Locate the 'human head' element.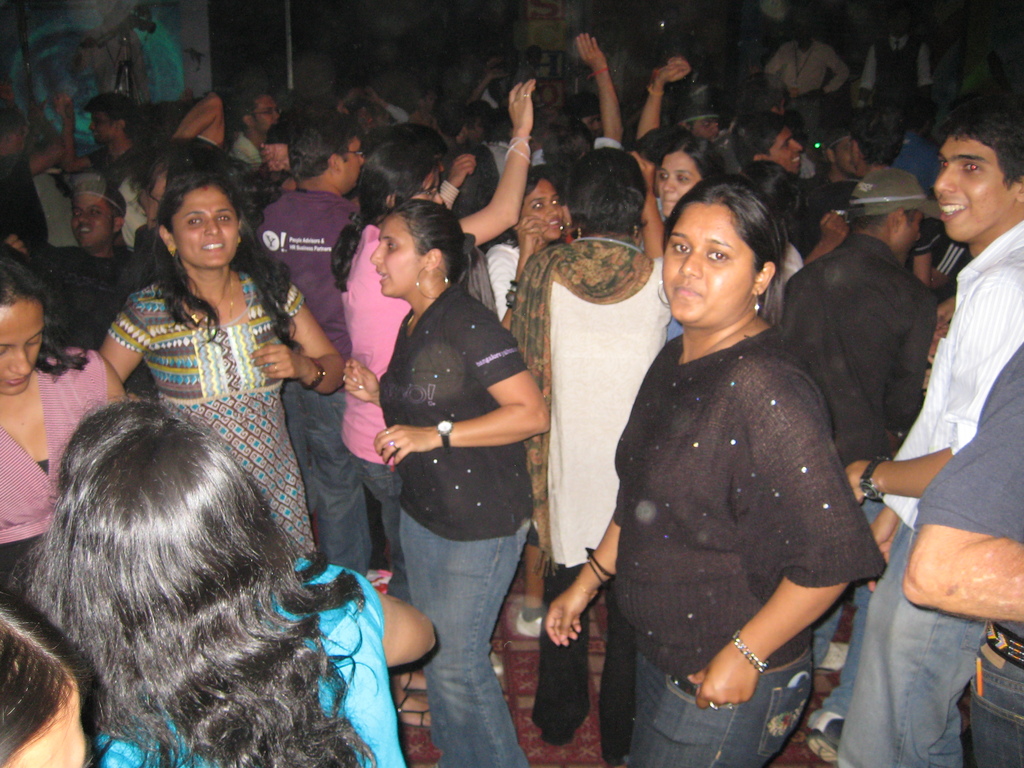
Element bbox: 436,103,490,144.
